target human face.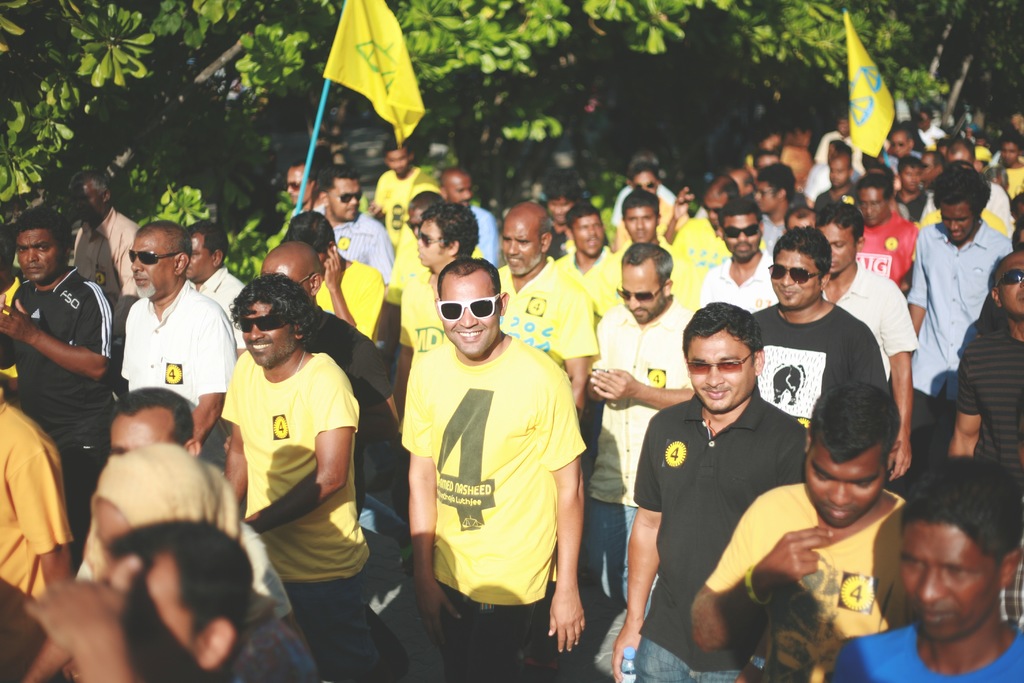
Target region: locate(18, 230, 59, 284).
